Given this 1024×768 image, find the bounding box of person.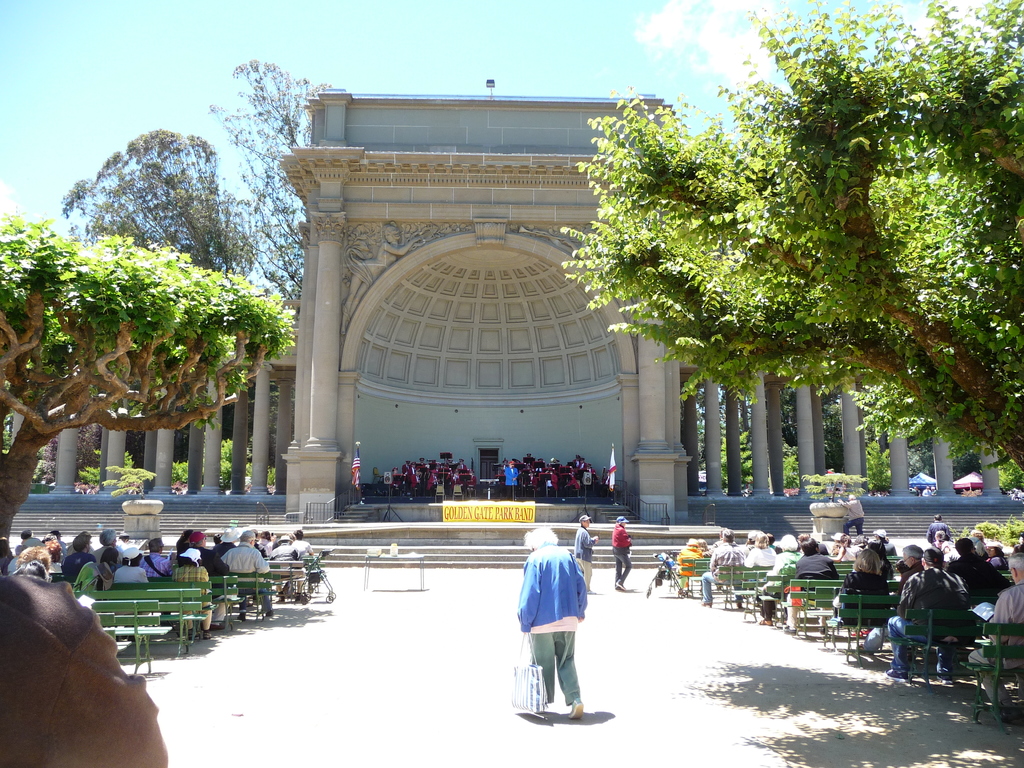
[left=831, top=550, right=894, bottom=641].
